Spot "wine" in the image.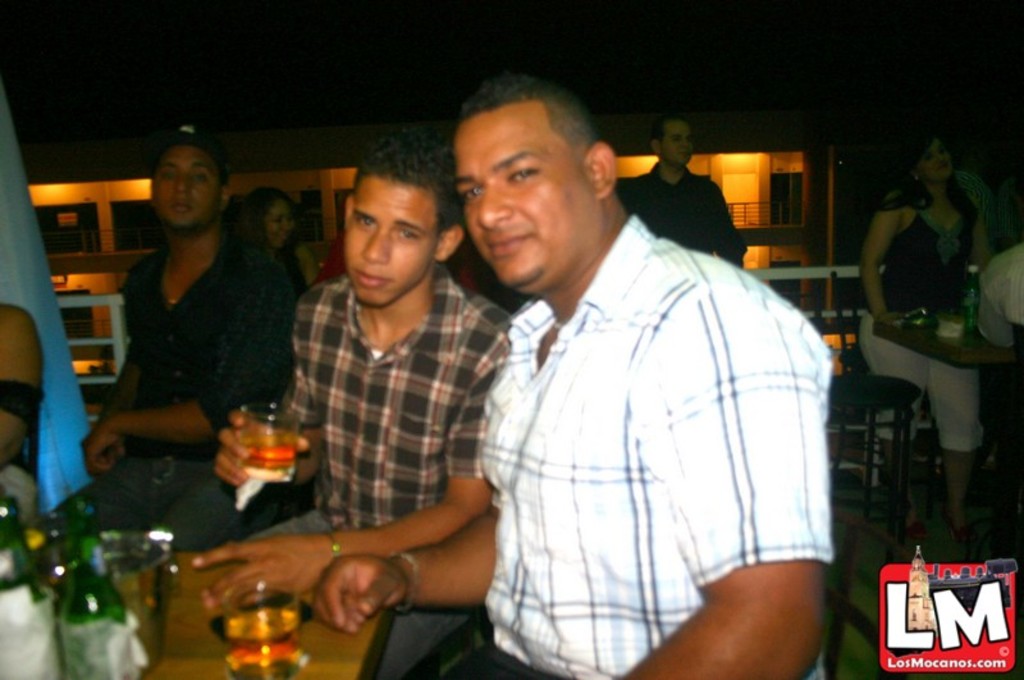
"wine" found at locate(225, 608, 308, 679).
